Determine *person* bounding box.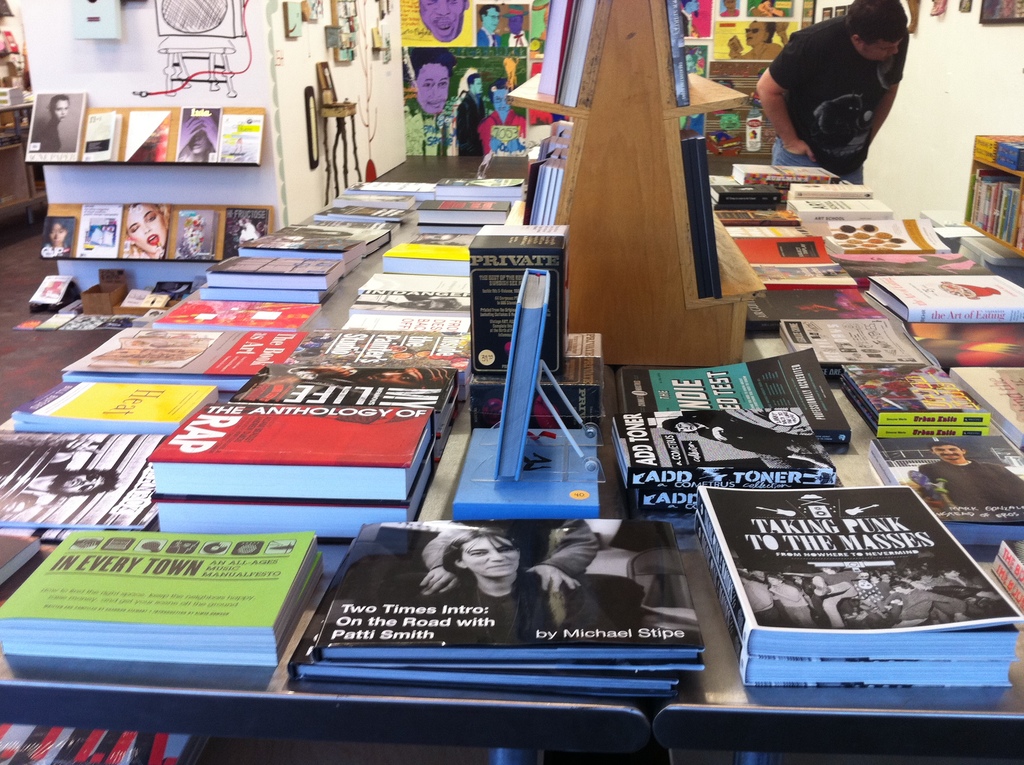
Determined: [left=0, top=439, right=118, bottom=511].
